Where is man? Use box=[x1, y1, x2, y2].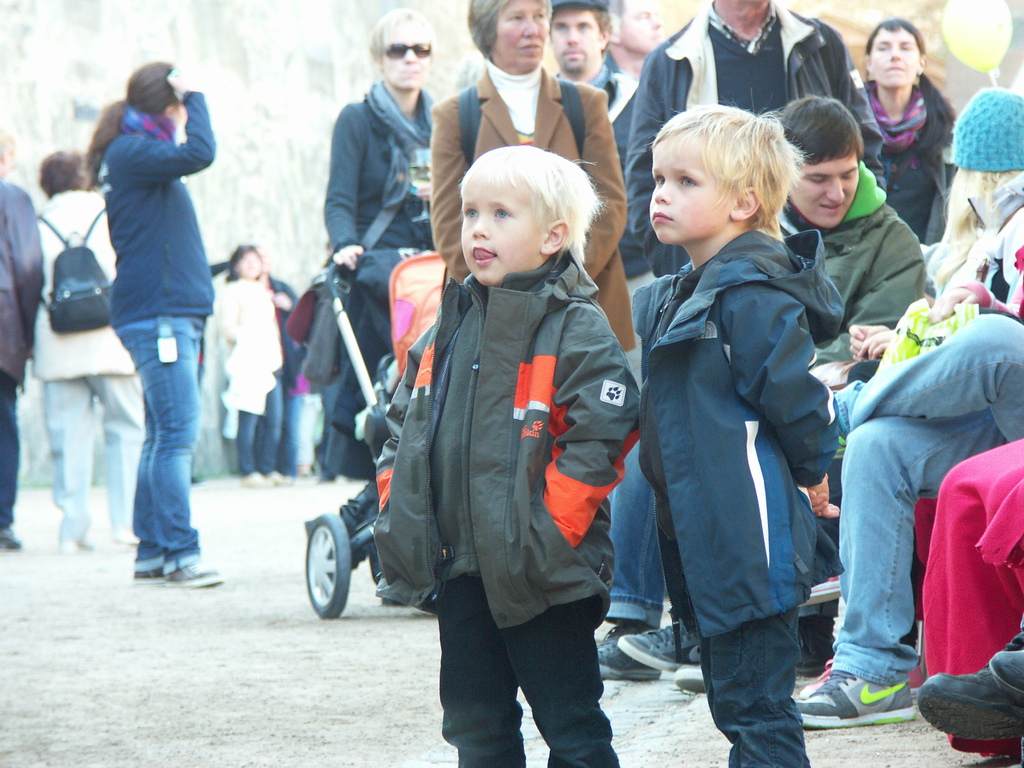
box=[548, 0, 638, 292].
